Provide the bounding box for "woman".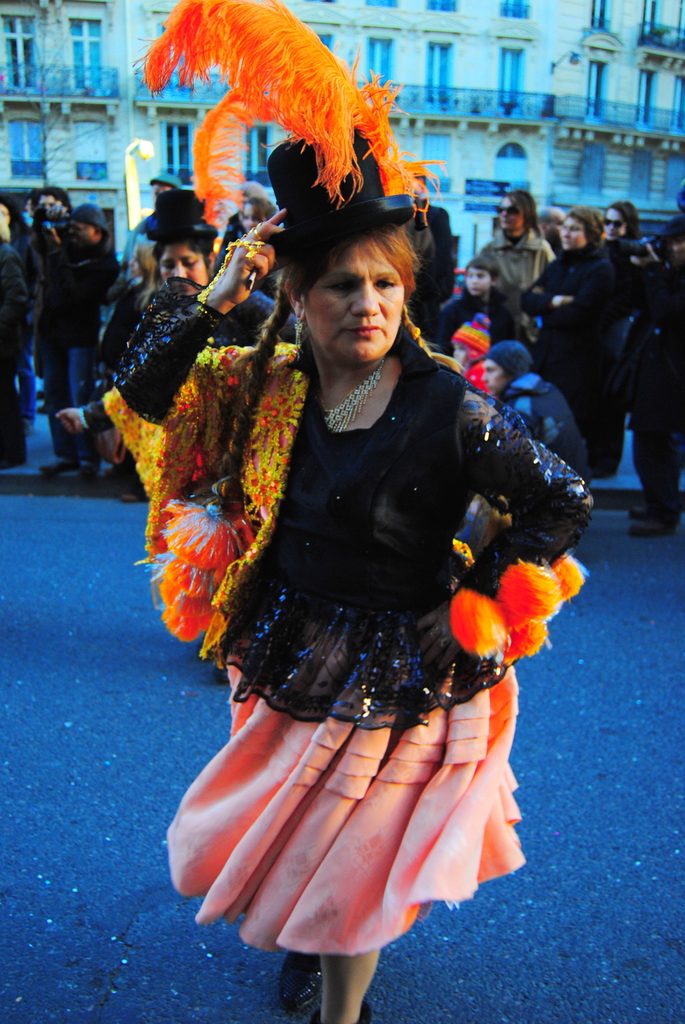
<box>126,0,581,952</box>.
